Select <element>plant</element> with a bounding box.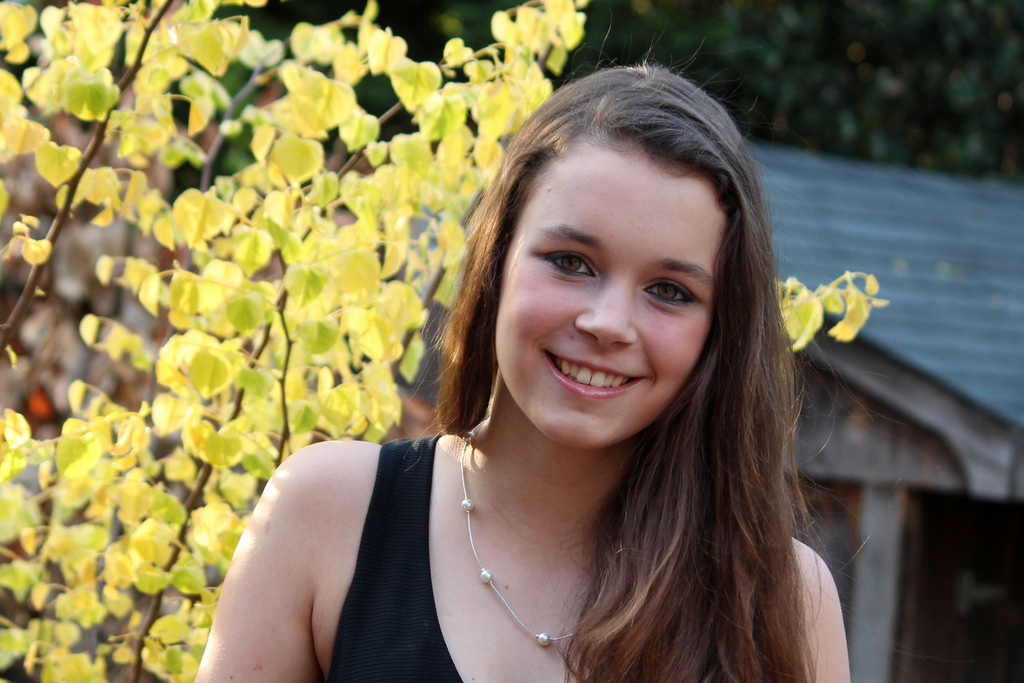
[left=0, top=0, right=885, bottom=682].
